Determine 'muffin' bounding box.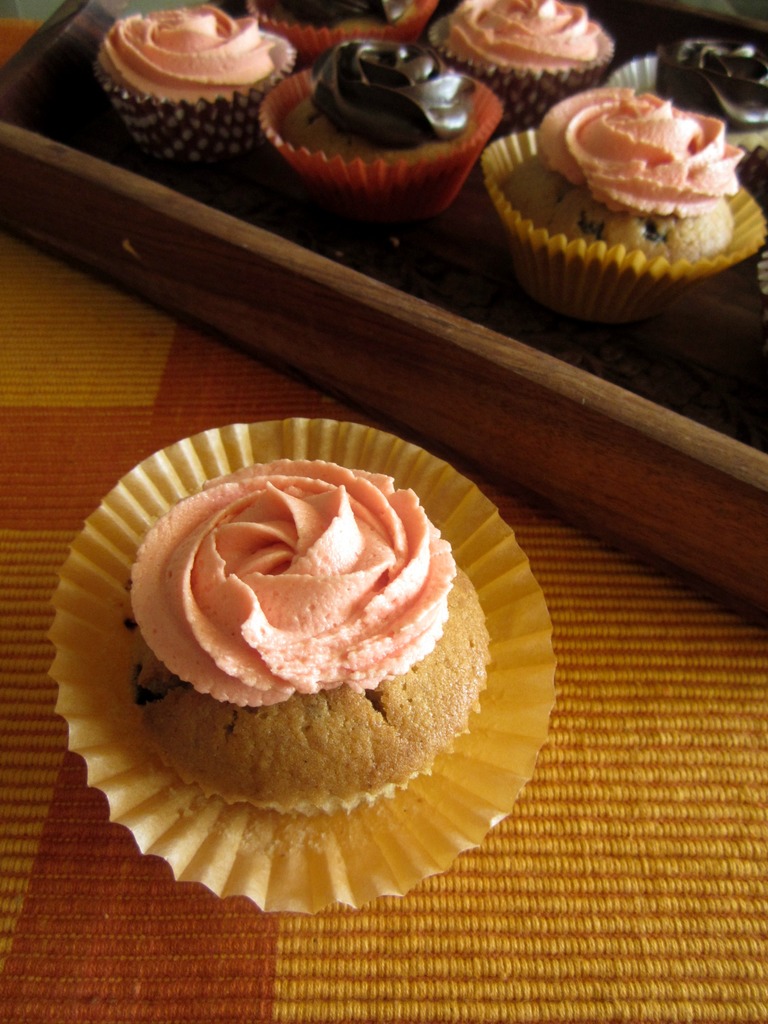
Determined: 500/72/756/300.
